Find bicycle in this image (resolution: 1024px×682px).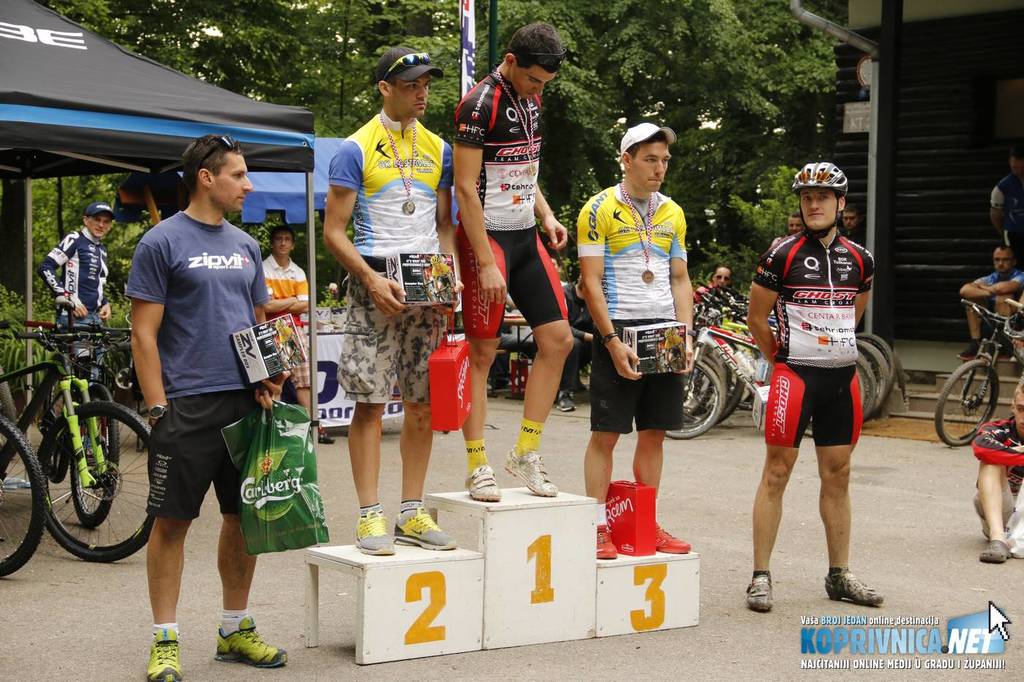
select_region(24, 293, 134, 531).
